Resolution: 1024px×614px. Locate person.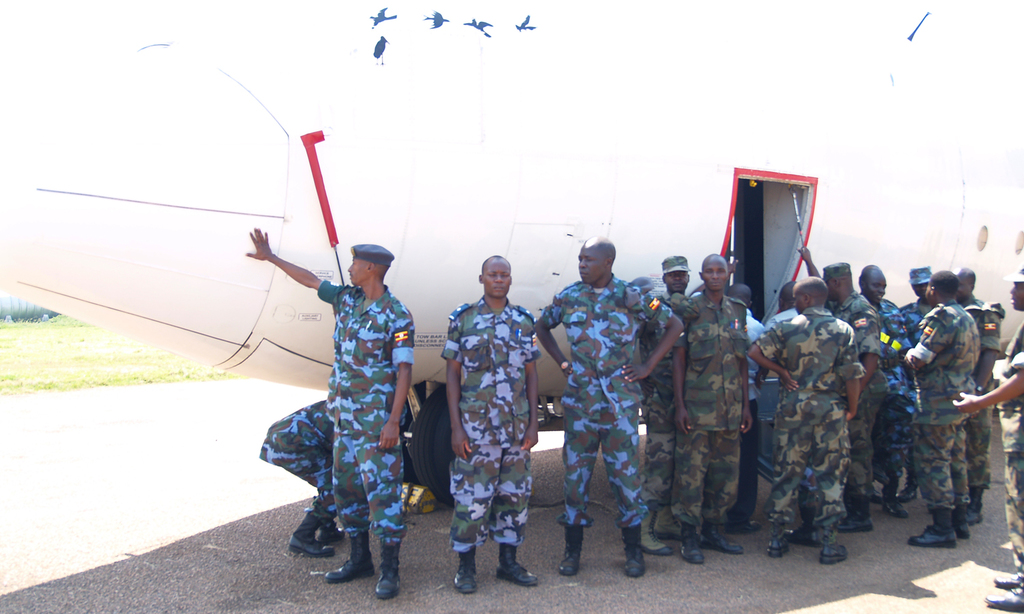
Rect(246, 224, 415, 598).
